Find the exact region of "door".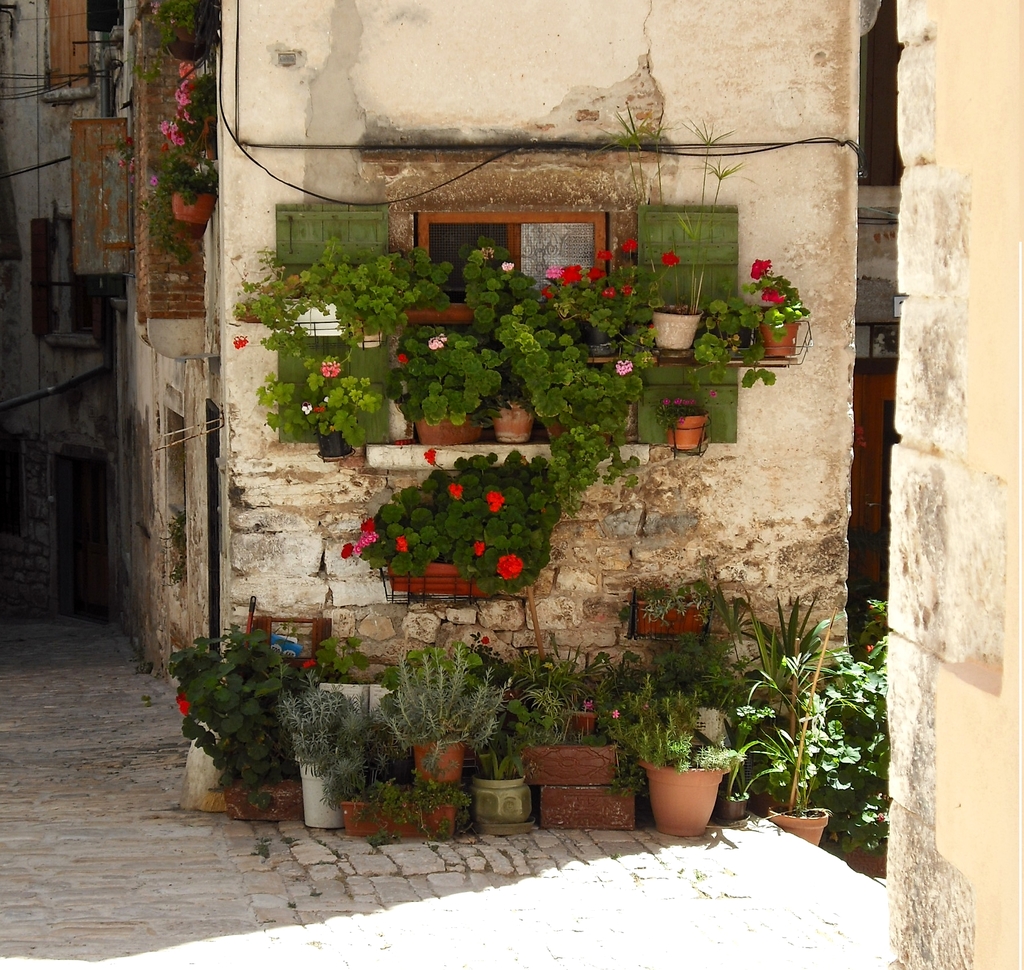
Exact region: detection(67, 457, 106, 630).
